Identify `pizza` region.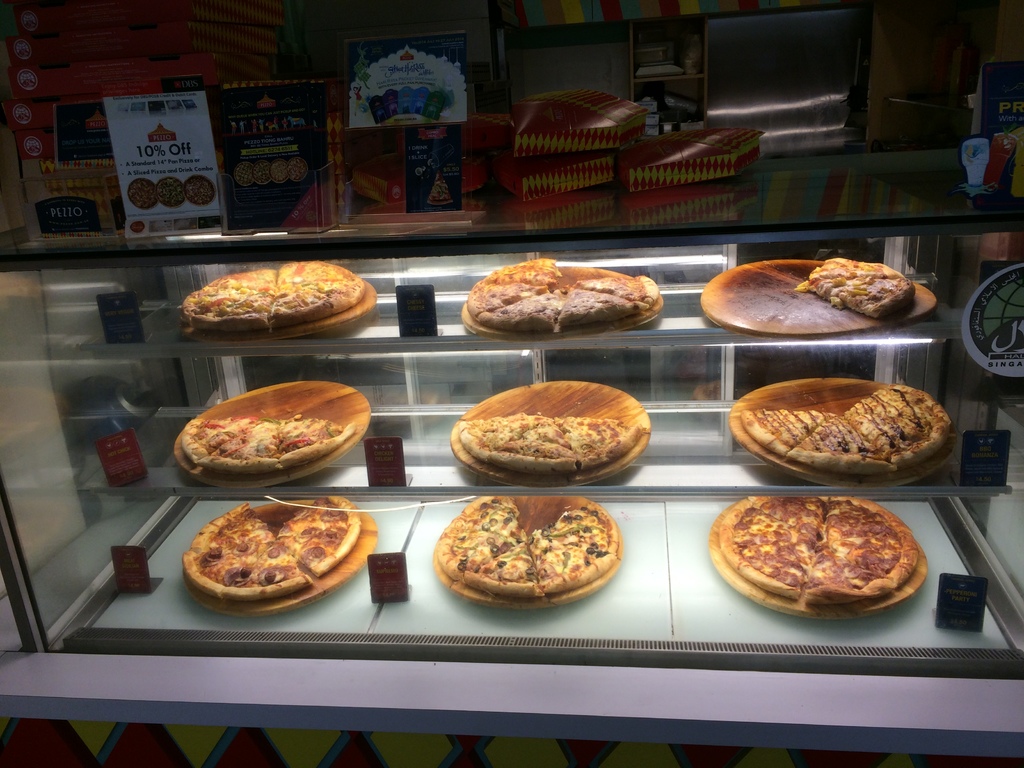
Region: l=440, t=491, r=534, b=595.
